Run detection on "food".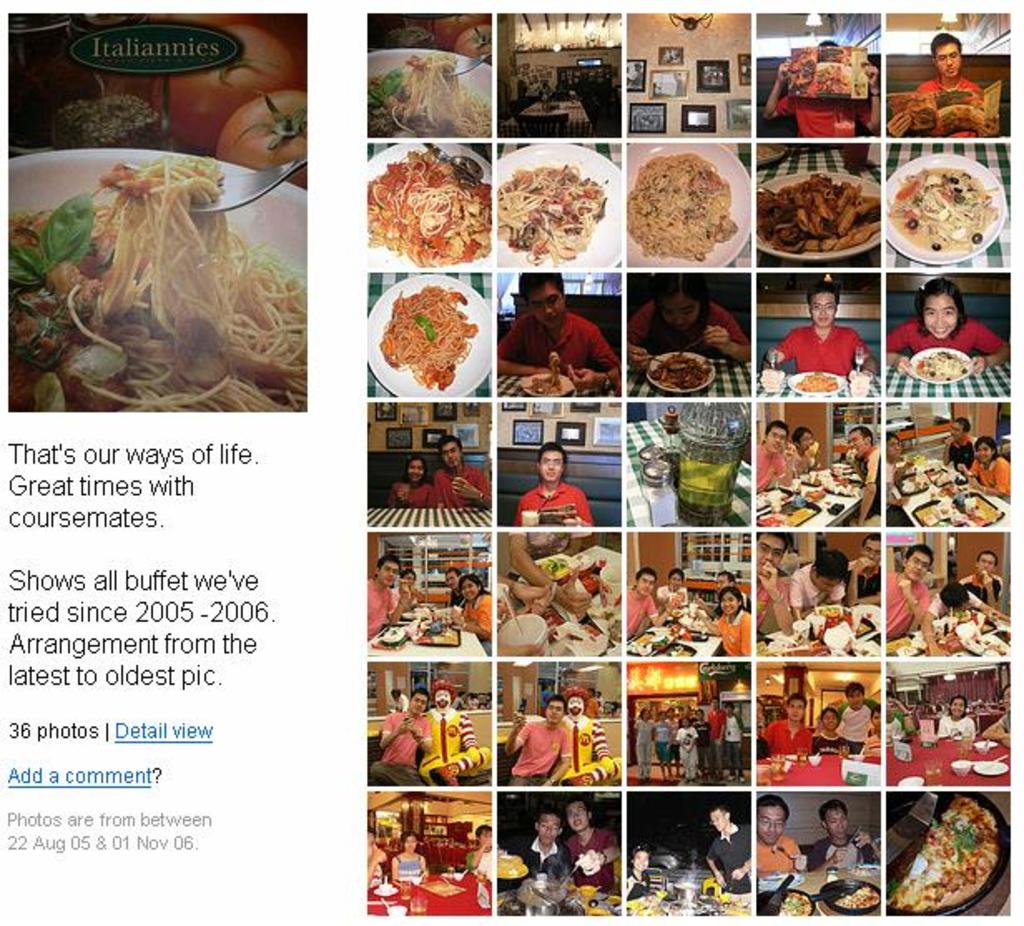
Result: <bbox>908, 346, 971, 379</bbox>.
